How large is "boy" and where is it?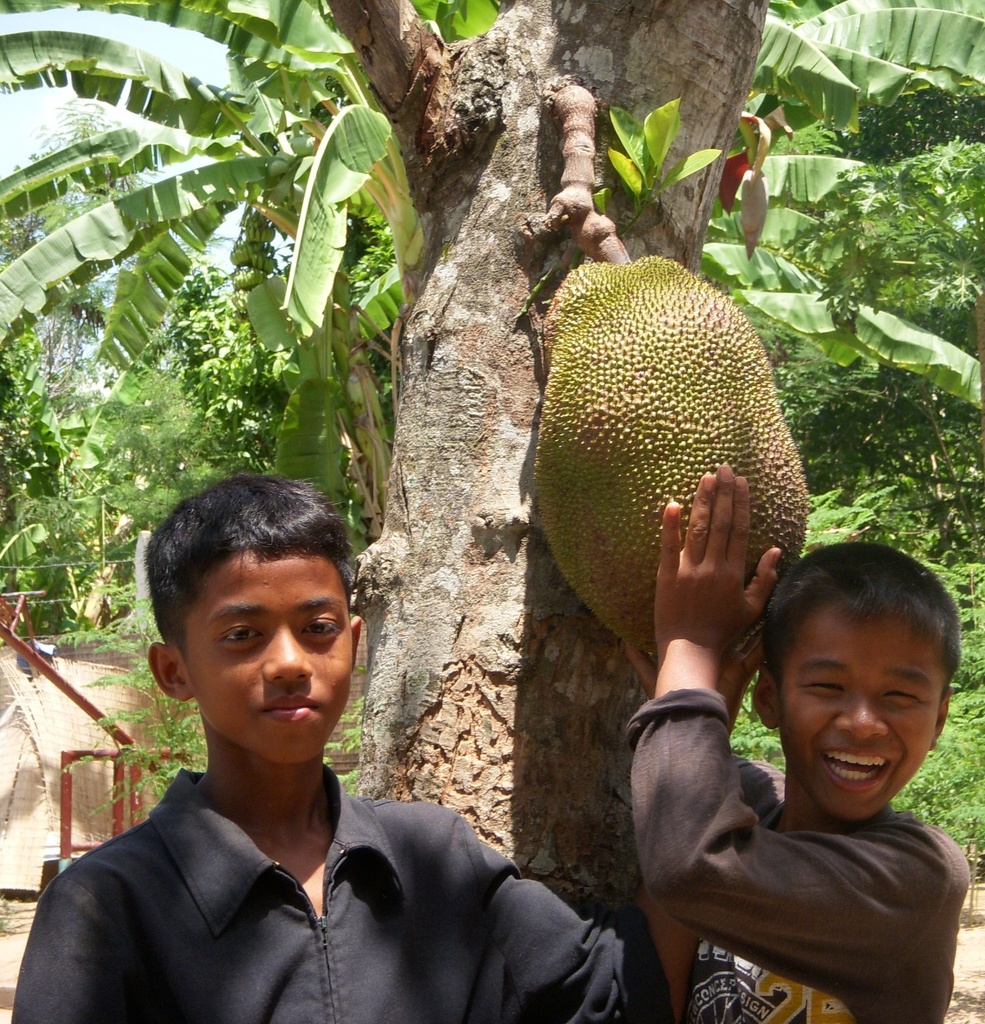
Bounding box: (x1=621, y1=459, x2=963, y2=1023).
